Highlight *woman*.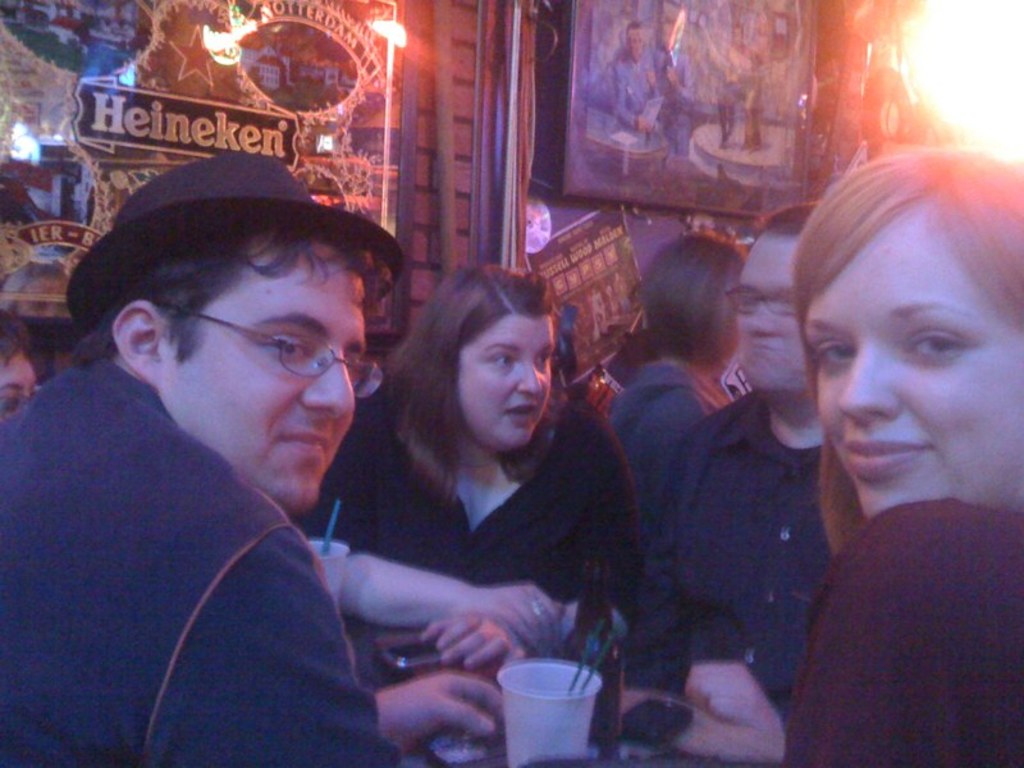
Highlighted region: {"left": 614, "top": 233, "right": 736, "bottom": 475}.
